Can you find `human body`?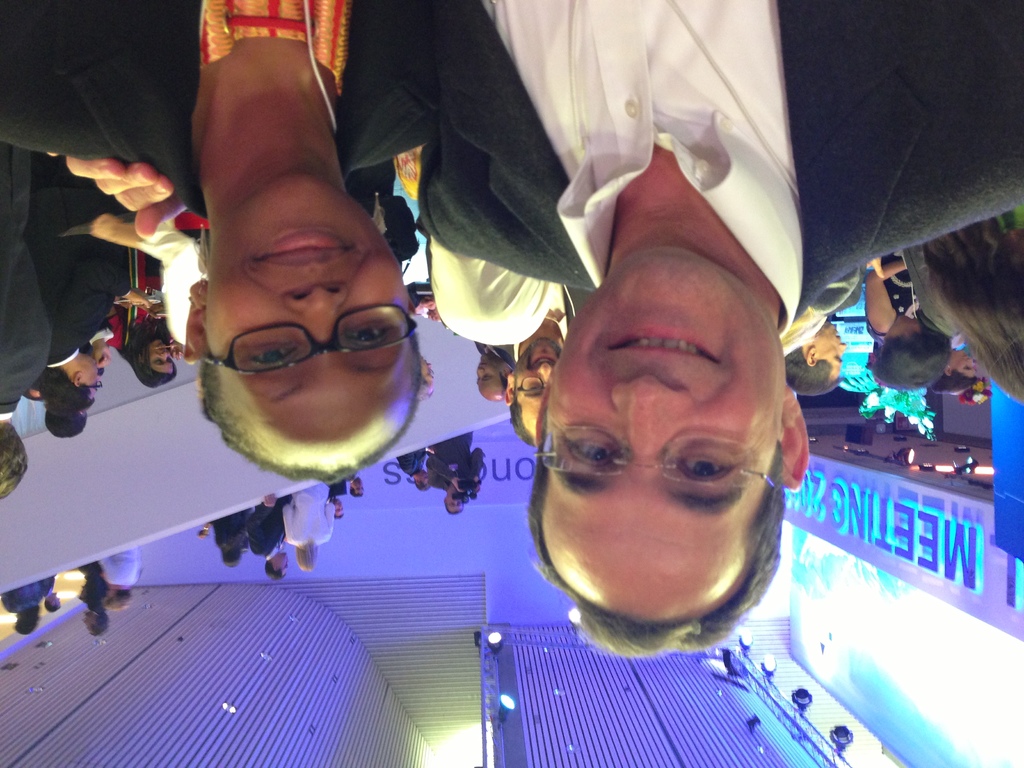
Yes, bounding box: Rect(96, 547, 141, 594).
